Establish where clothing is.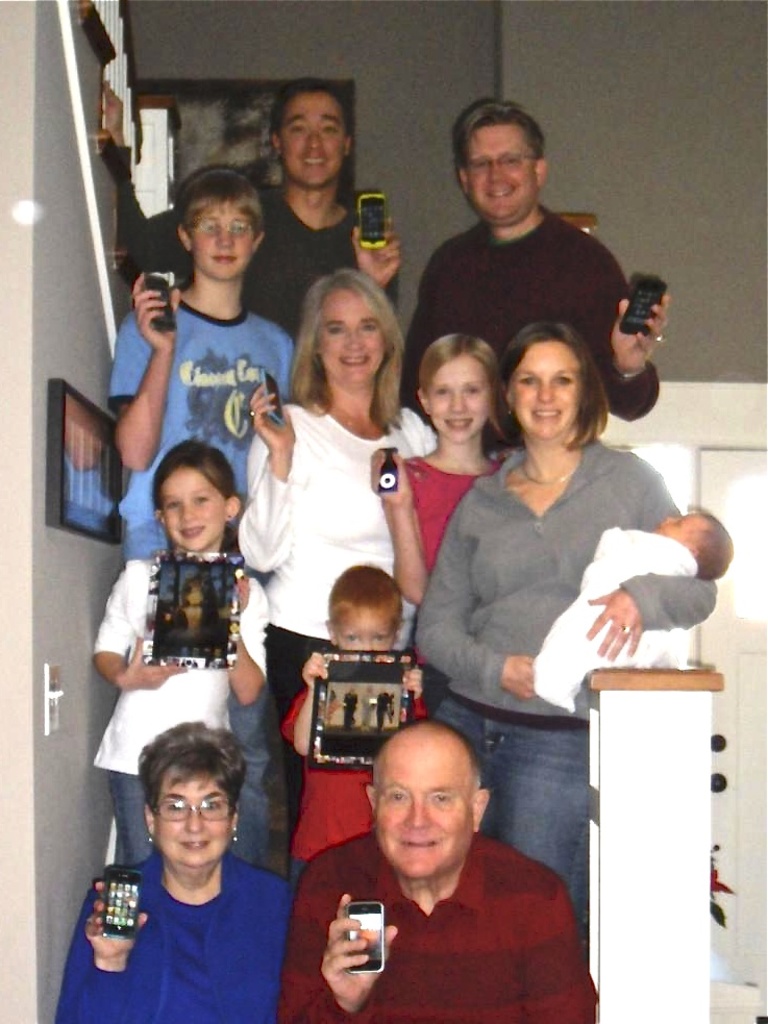
Established at [236,174,369,332].
